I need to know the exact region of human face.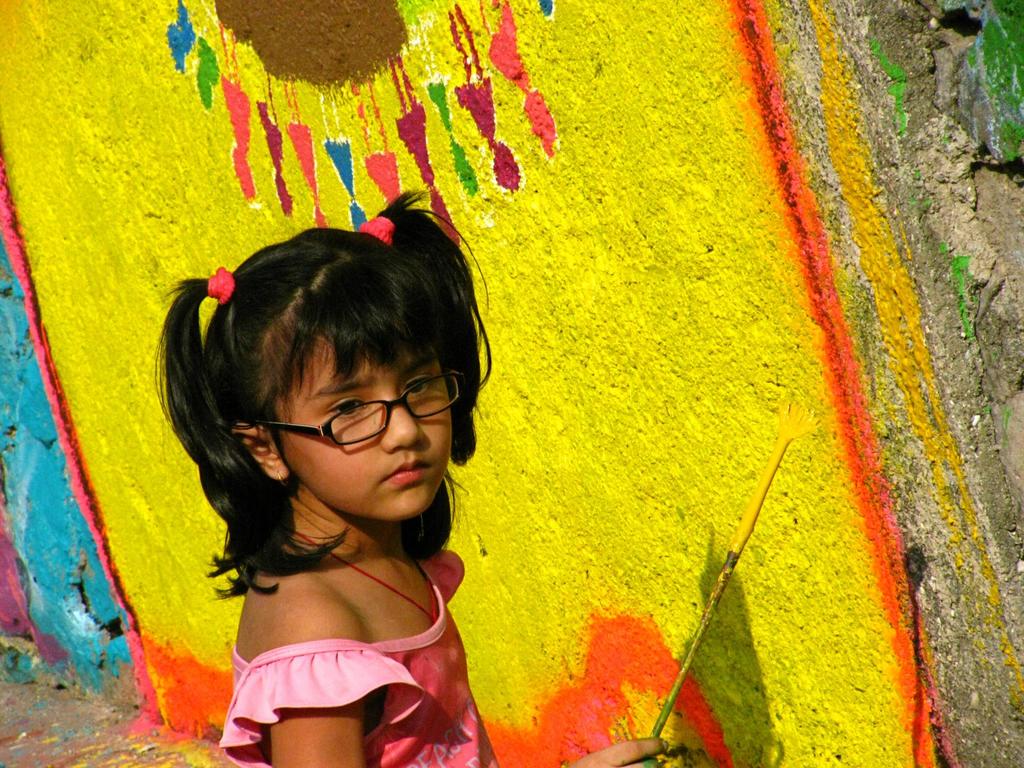
Region: l=279, t=336, r=452, b=522.
